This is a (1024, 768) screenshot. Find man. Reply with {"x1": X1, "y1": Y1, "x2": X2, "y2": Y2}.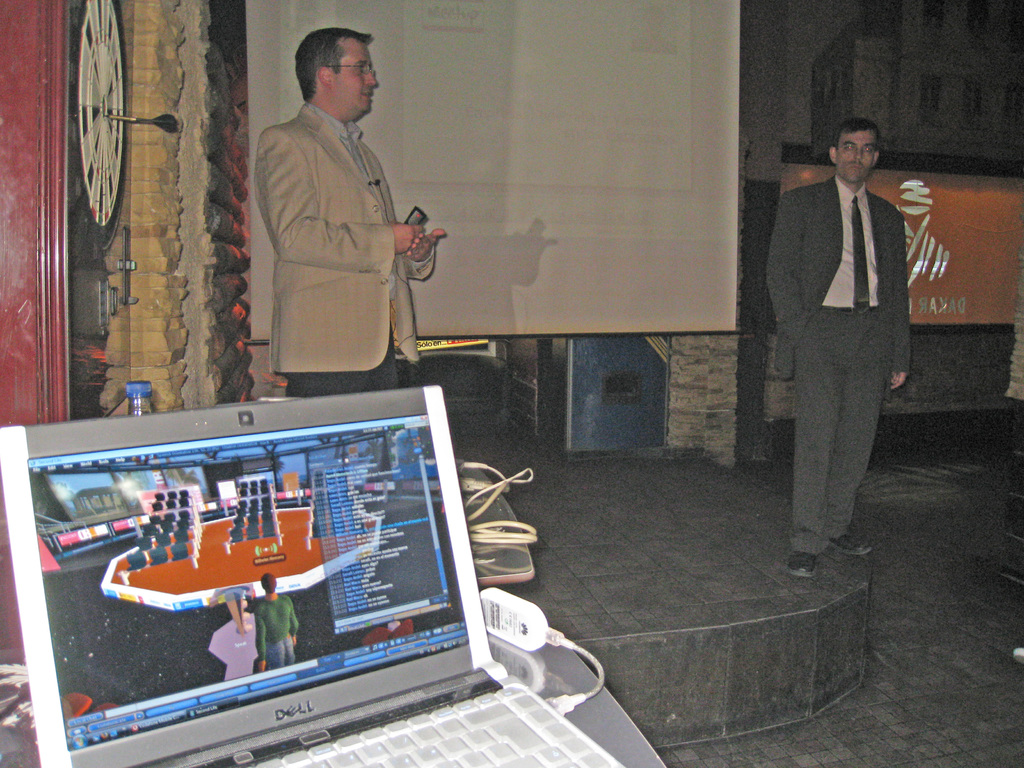
{"x1": 253, "y1": 26, "x2": 445, "y2": 401}.
